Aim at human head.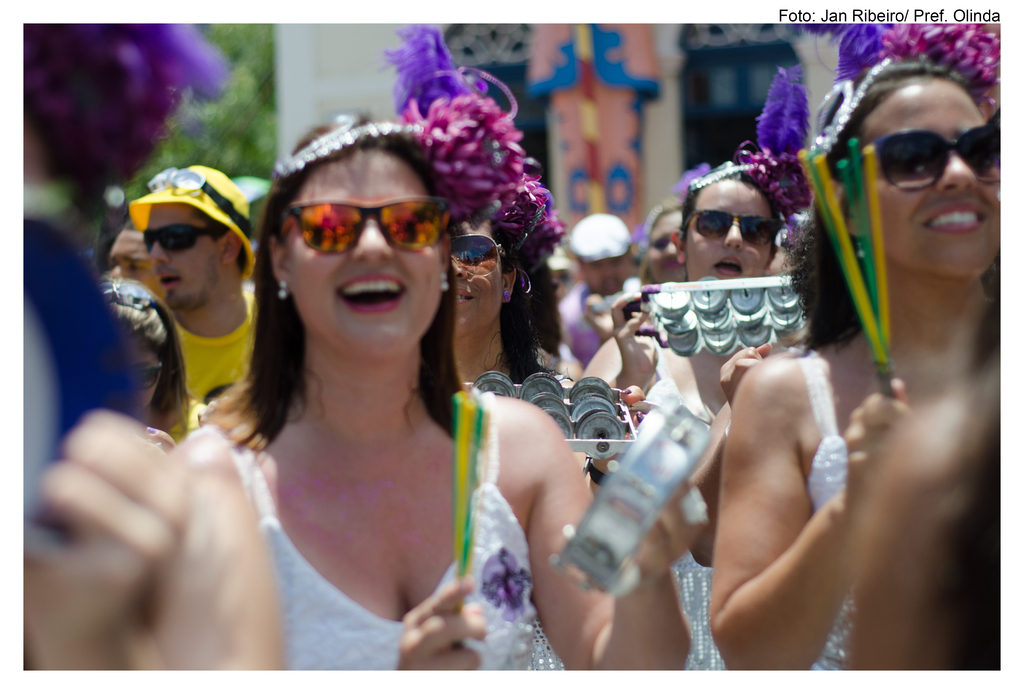
Aimed at region(147, 163, 257, 312).
